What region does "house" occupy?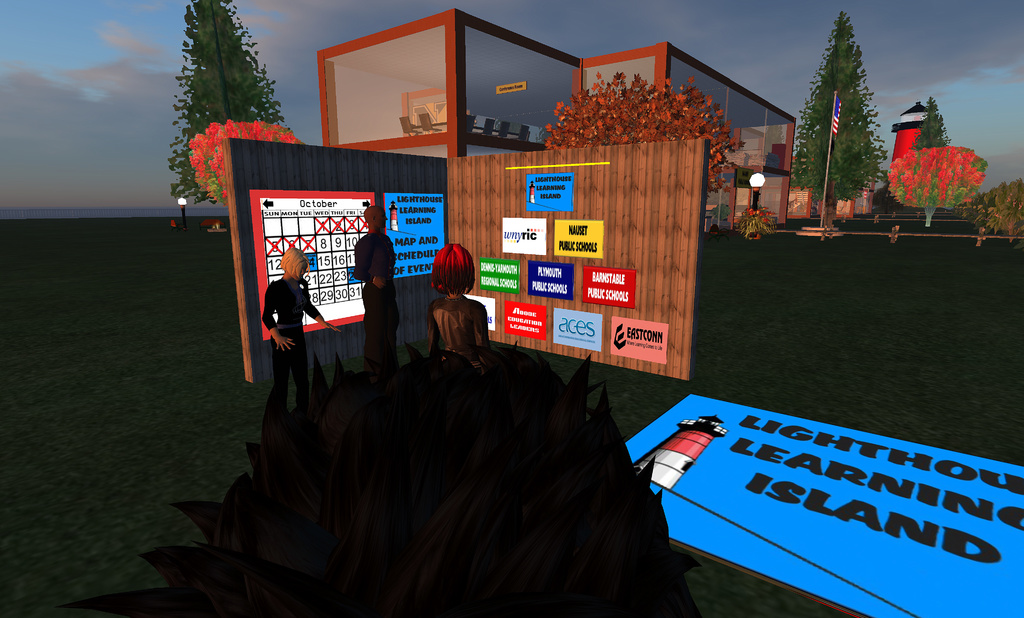
region(316, 39, 798, 215).
